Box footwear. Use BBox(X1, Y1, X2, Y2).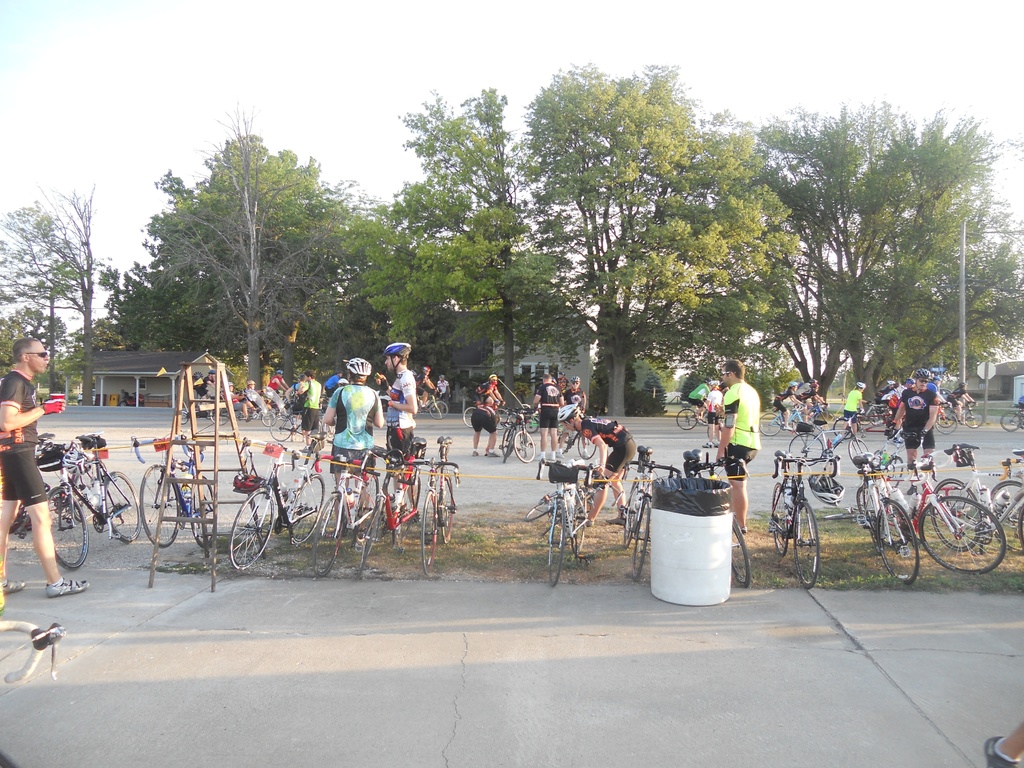
BBox(982, 730, 1022, 767).
